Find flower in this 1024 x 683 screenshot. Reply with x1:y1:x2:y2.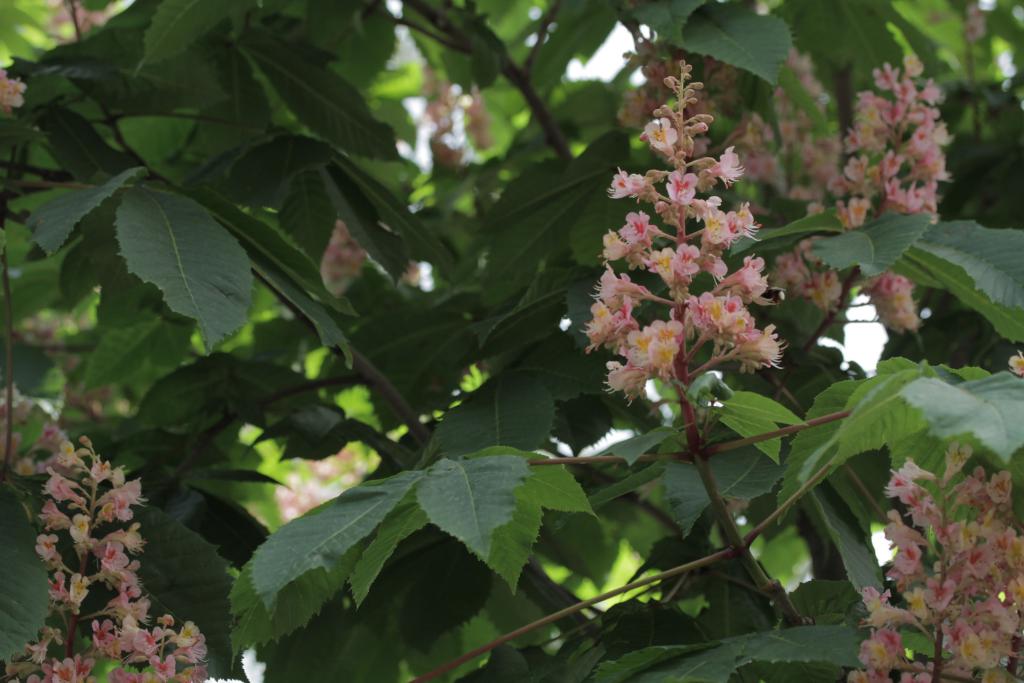
0:315:120:472.
